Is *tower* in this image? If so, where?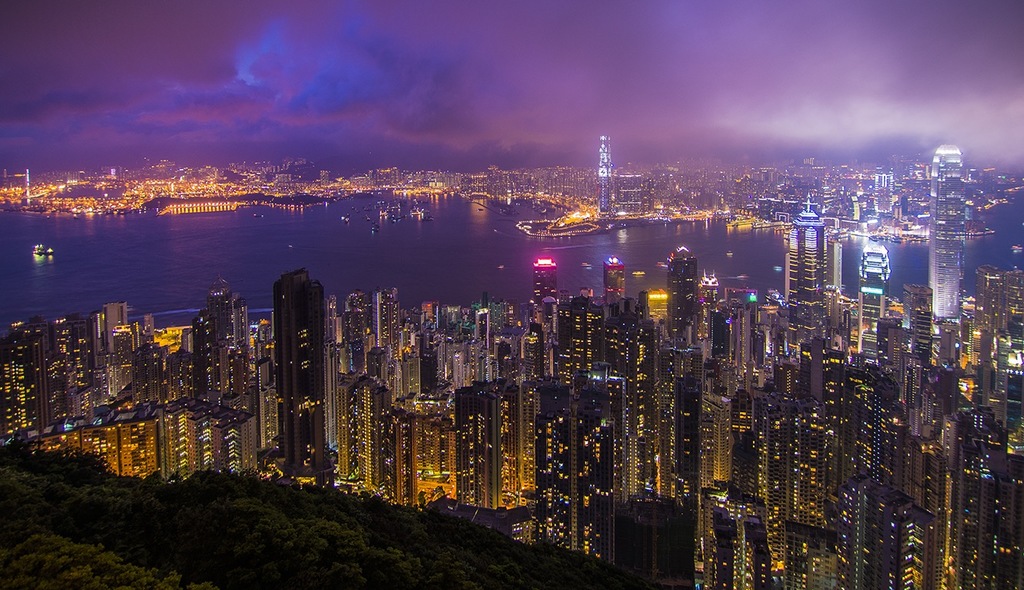
Yes, at {"x1": 263, "y1": 249, "x2": 317, "y2": 375}.
